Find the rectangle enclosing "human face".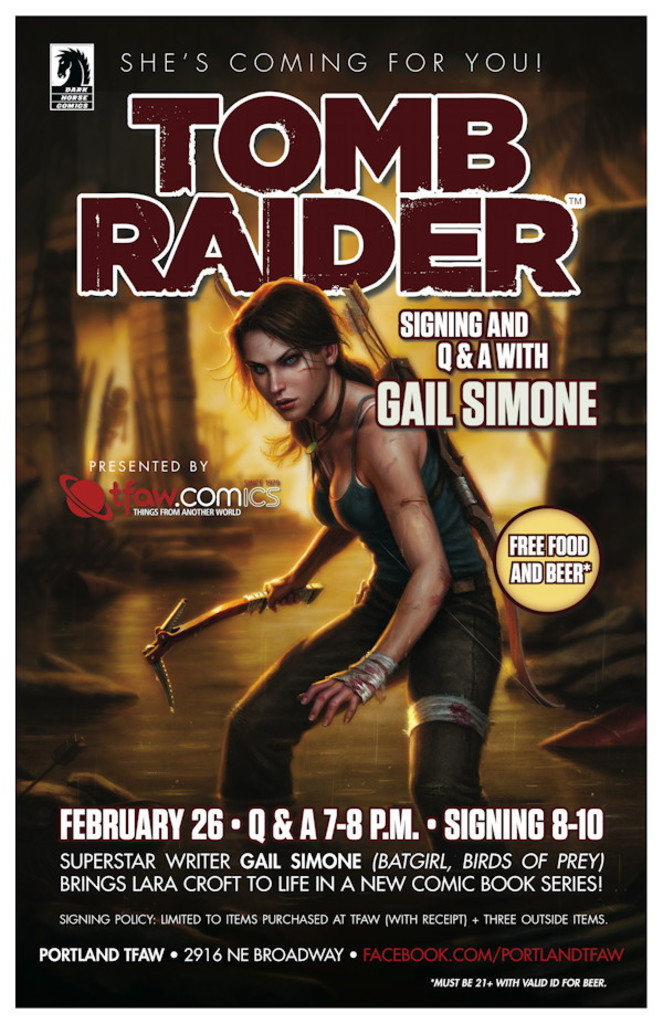
248,327,329,421.
